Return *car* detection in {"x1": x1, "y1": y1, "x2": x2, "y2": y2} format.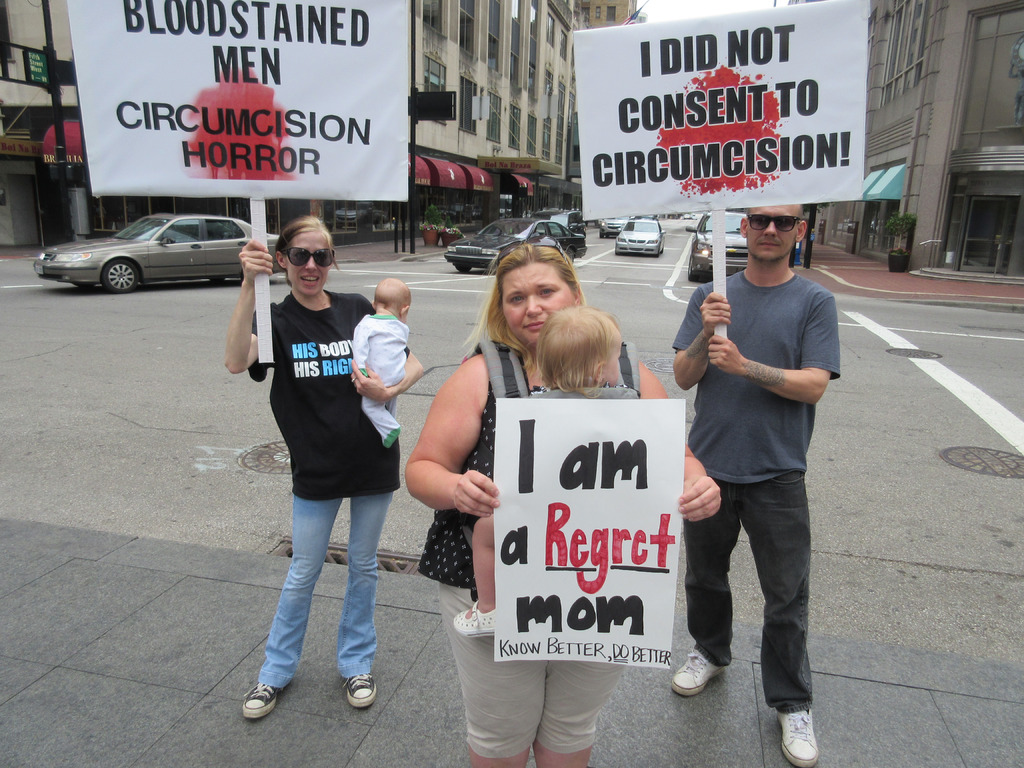
{"x1": 26, "y1": 213, "x2": 285, "y2": 300}.
